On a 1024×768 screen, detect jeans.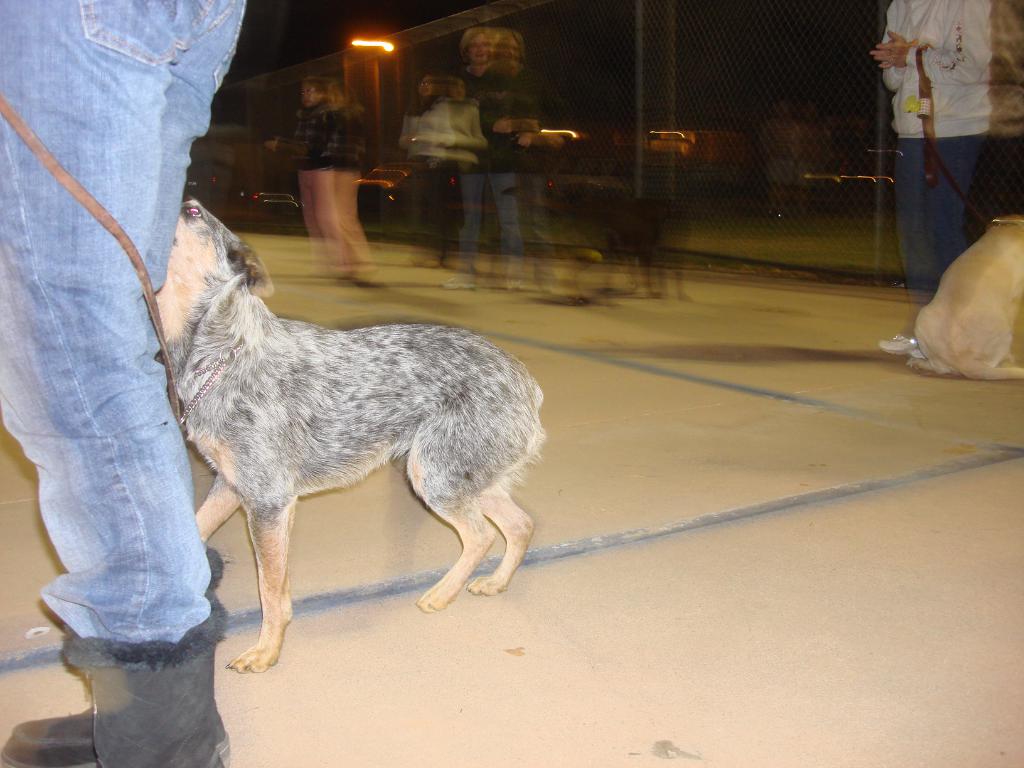
box=[895, 138, 980, 311].
